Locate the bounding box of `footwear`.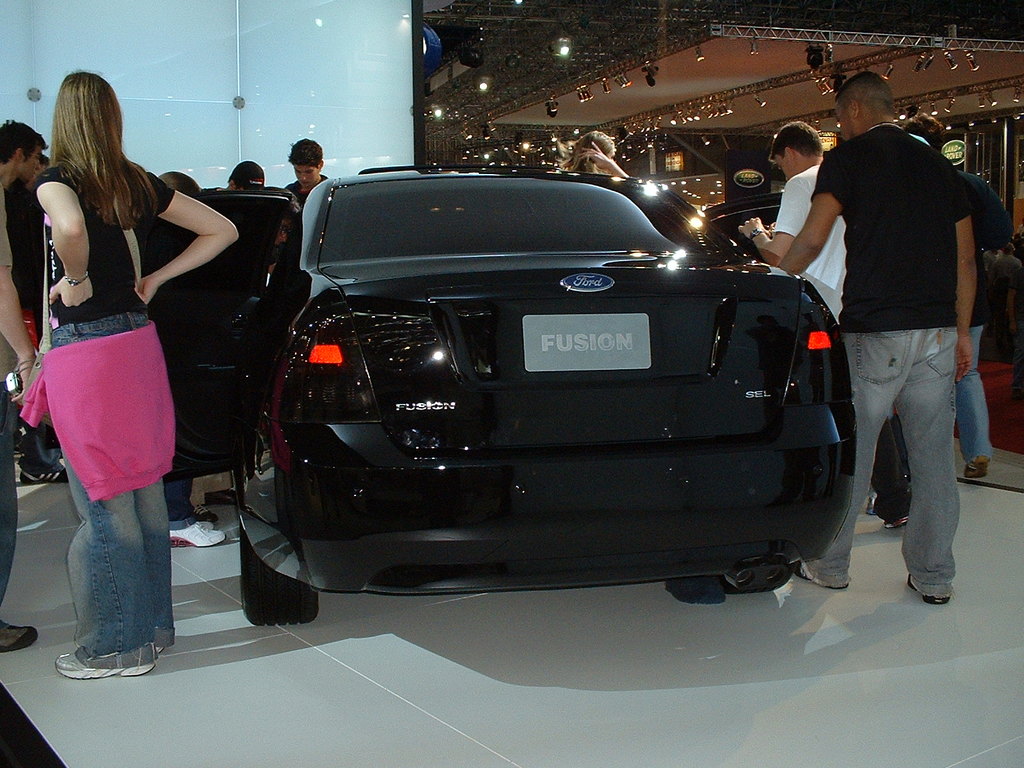
Bounding box: select_region(54, 648, 150, 675).
